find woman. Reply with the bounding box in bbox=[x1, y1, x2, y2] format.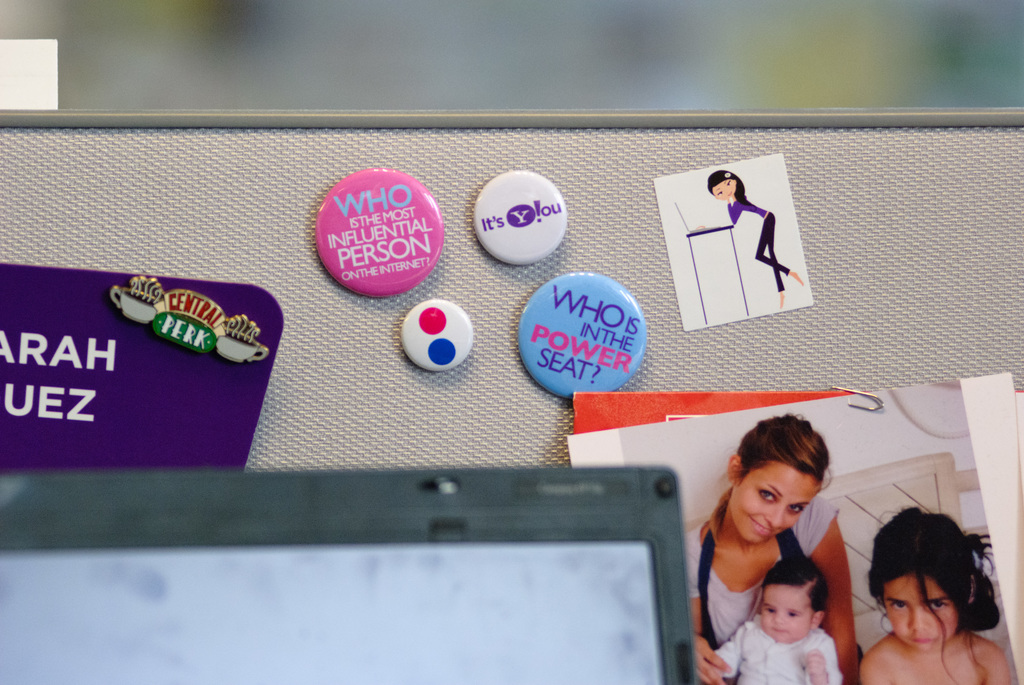
bbox=[683, 412, 862, 684].
